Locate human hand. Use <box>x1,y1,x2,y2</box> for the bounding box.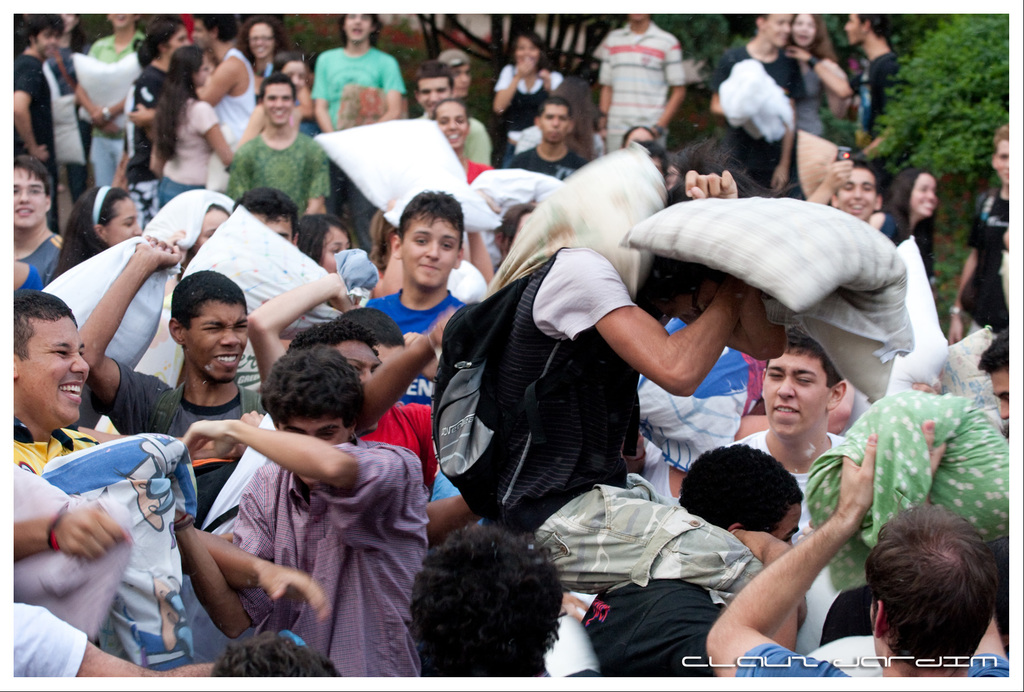
<box>132,233,183,271</box>.
